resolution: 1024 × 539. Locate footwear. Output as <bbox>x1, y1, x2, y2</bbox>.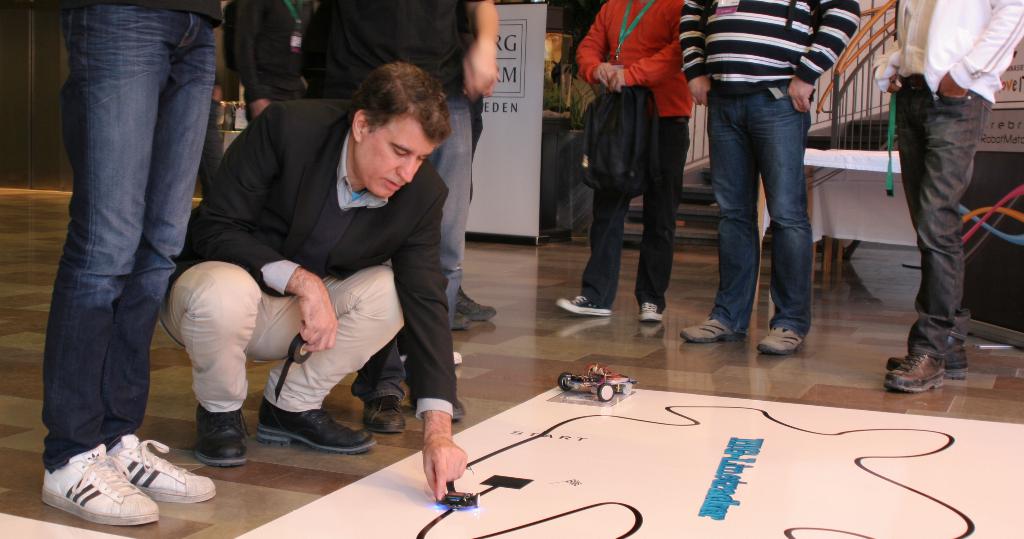
<bbox>676, 314, 740, 348</bbox>.
